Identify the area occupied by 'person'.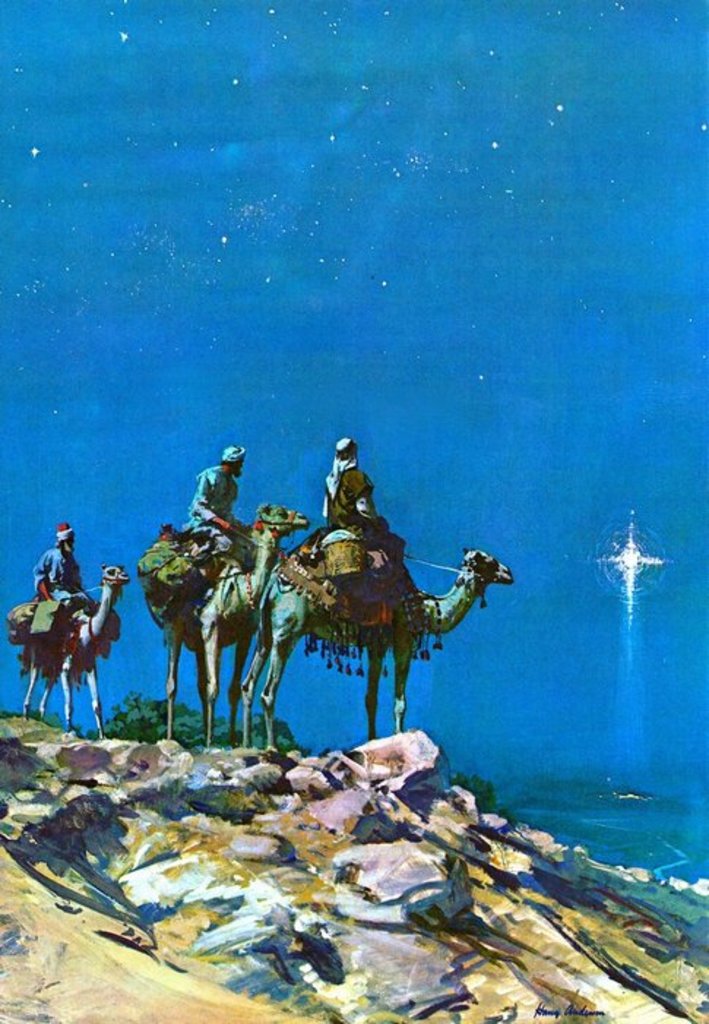
Area: <region>183, 443, 247, 573</region>.
